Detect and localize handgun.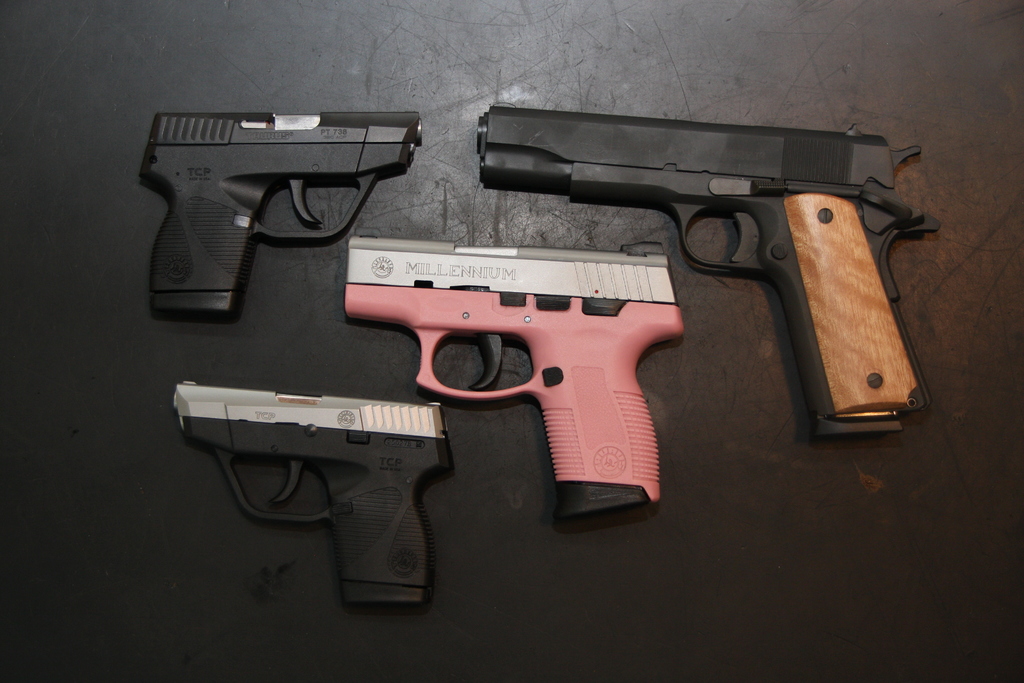
Localized at (140, 112, 423, 316).
